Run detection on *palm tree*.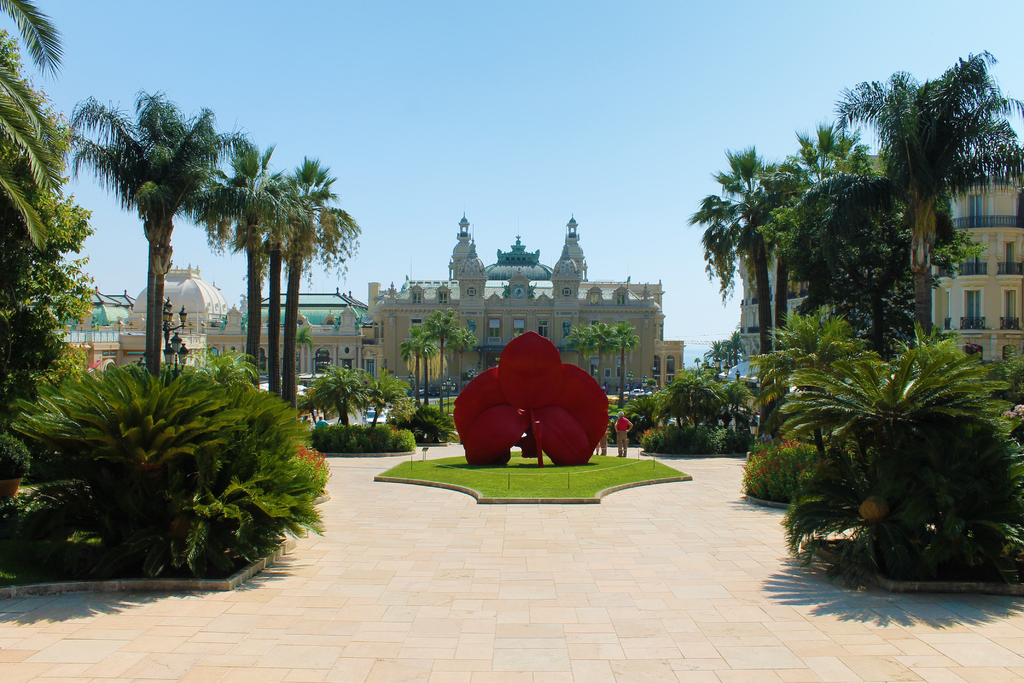
Result: (280, 167, 355, 411).
